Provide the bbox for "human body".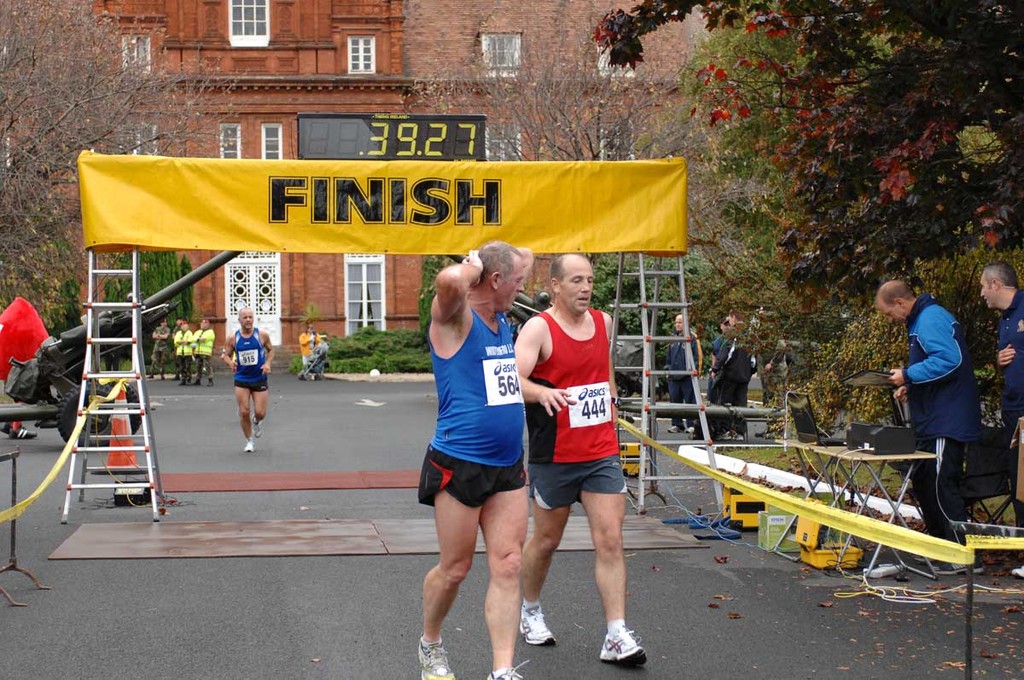
<bbox>973, 254, 1023, 579</bbox>.
